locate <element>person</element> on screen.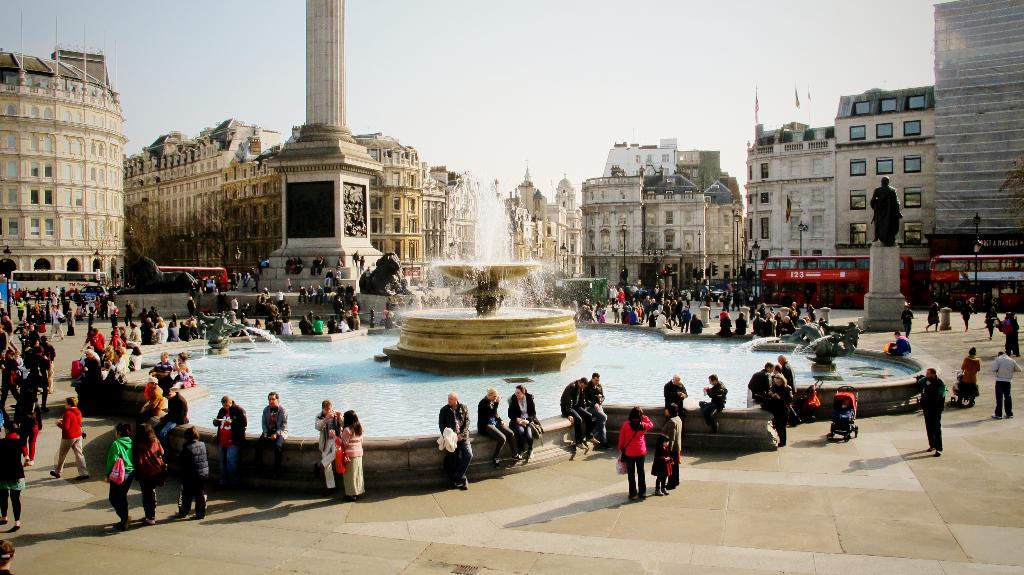
On screen at bbox(983, 301, 999, 341).
